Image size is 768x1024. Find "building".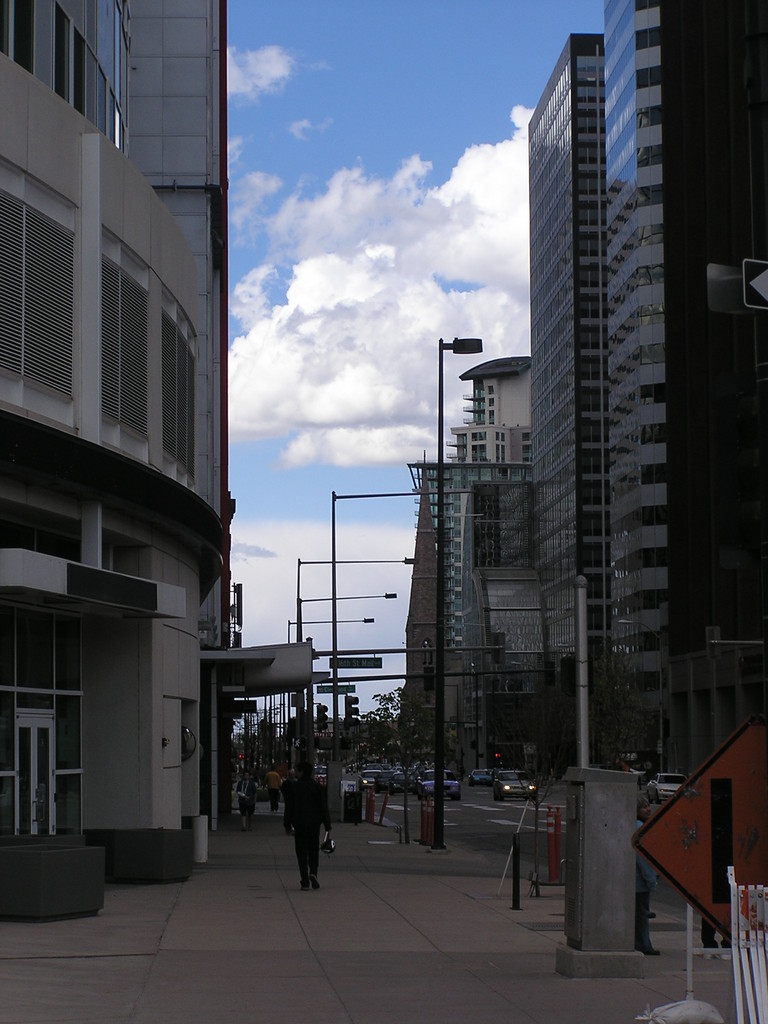
BBox(602, 1, 668, 778).
